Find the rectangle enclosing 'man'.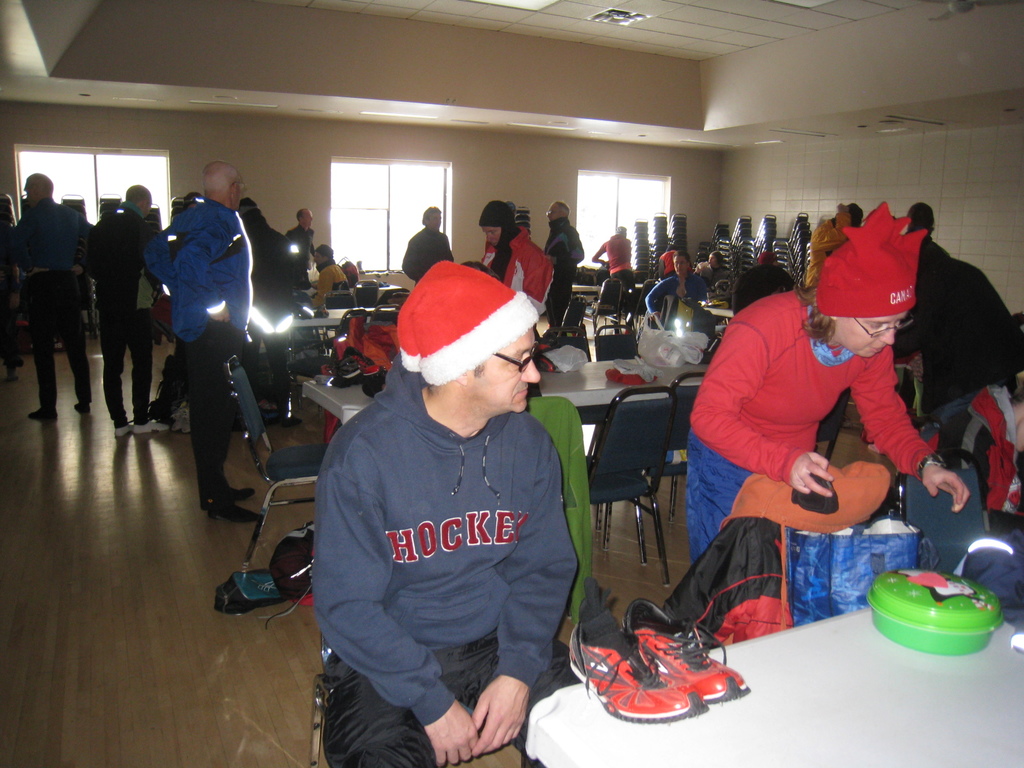
rect(7, 171, 90, 422).
